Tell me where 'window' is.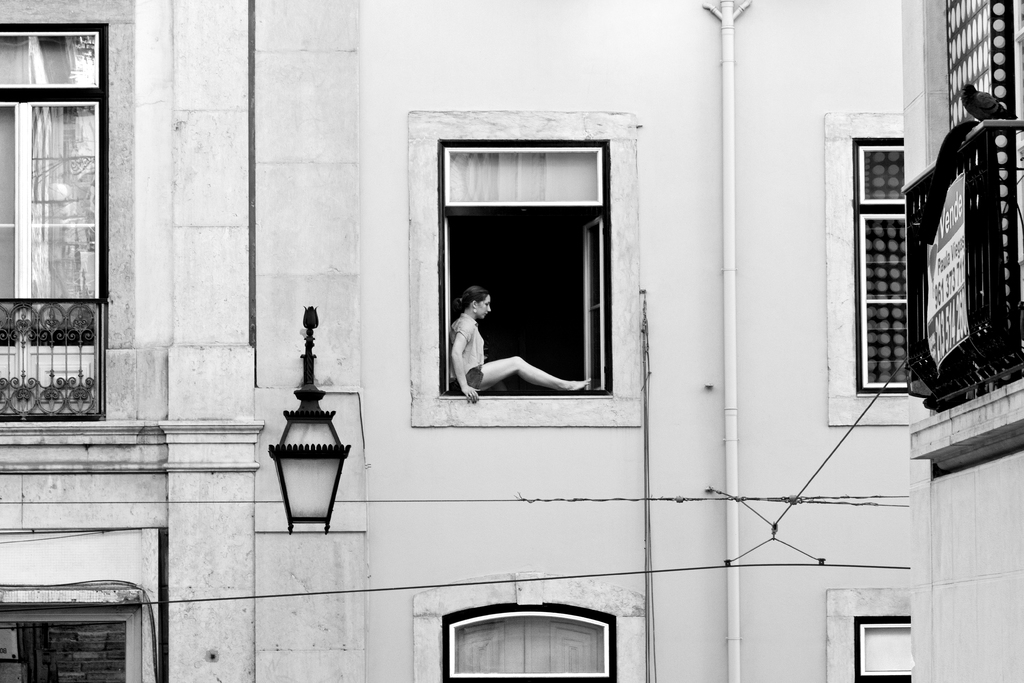
'window' is at box=[435, 142, 610, 399].
